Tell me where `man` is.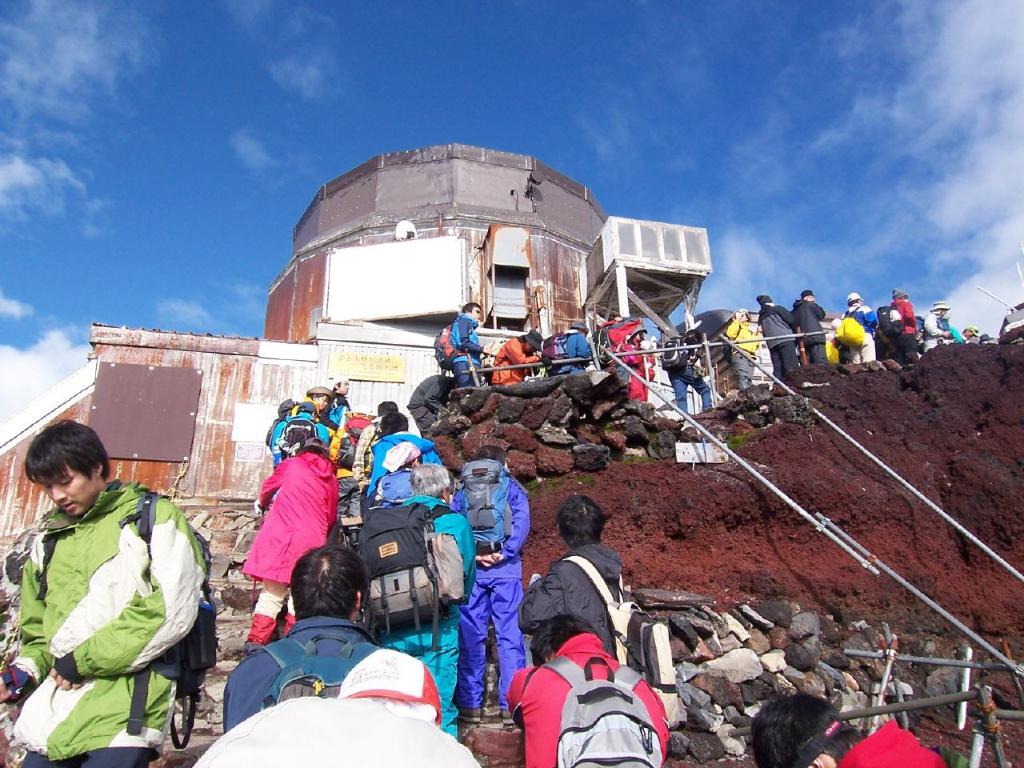
`man` is at [321, 369, 364, 444].
